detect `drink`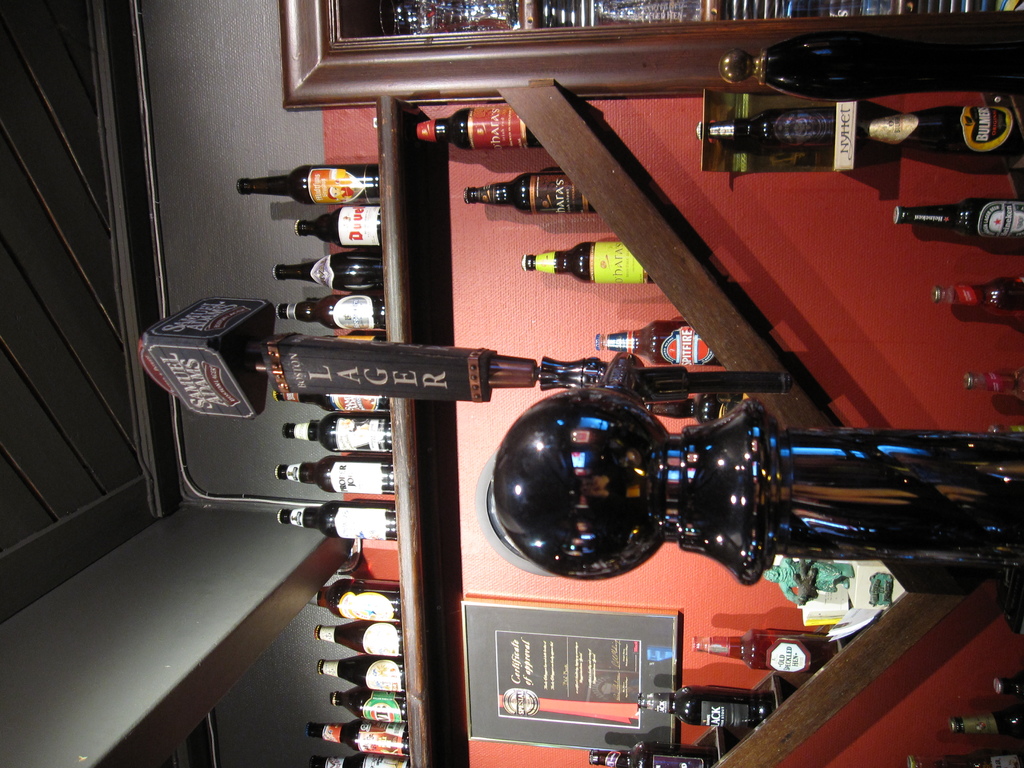
329/690/404/721
